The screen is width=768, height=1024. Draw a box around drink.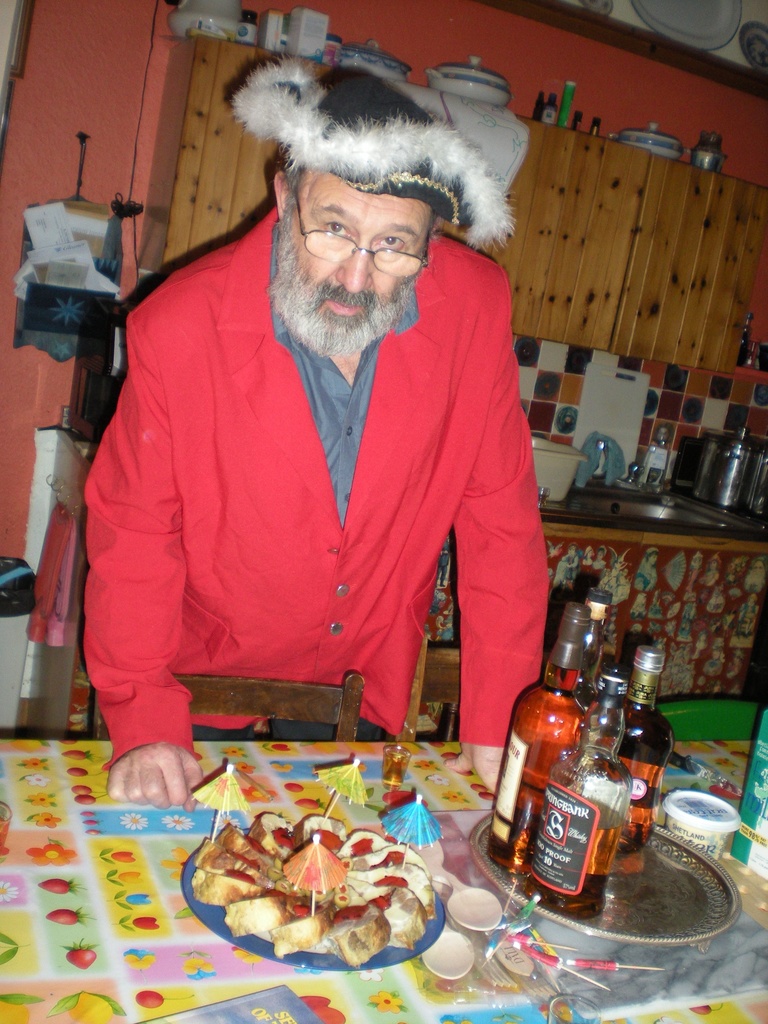
rect(612, 641, 672, 851).
